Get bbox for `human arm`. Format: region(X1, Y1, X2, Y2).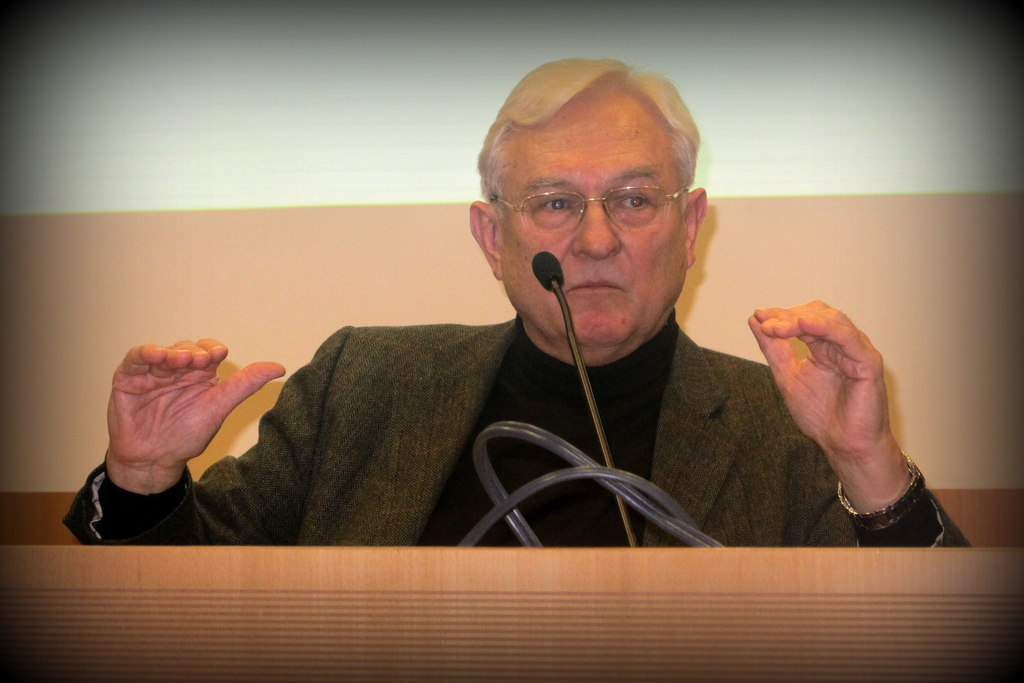
region(740, 290, 973, 549).
